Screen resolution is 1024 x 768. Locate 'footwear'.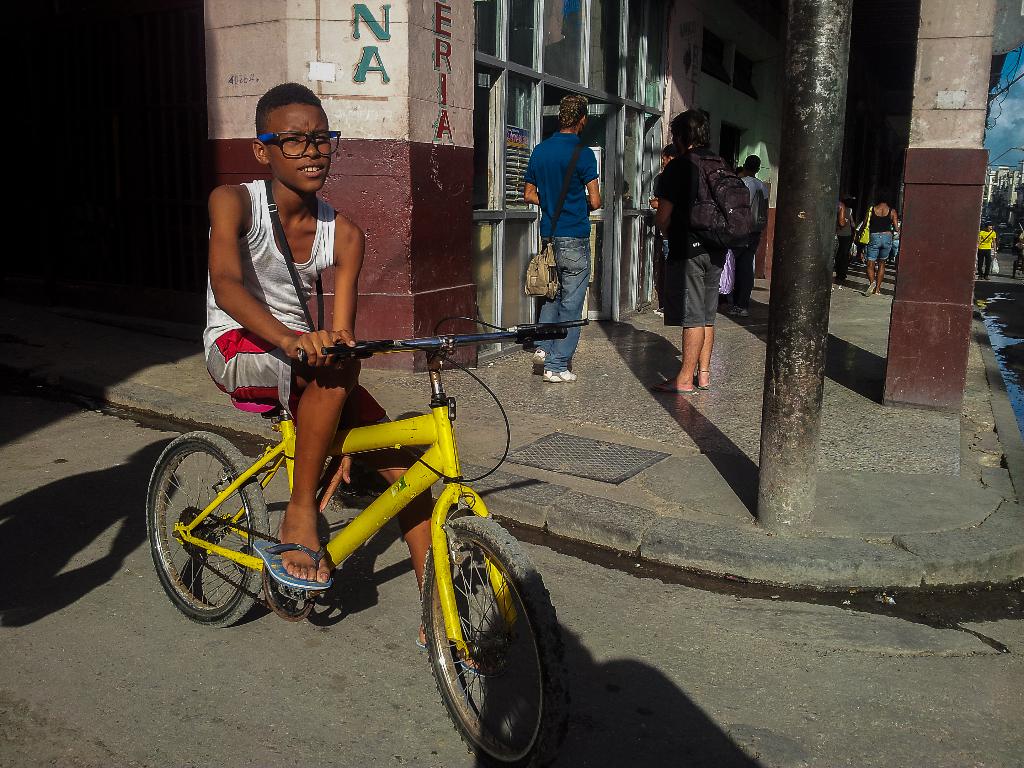
x1=412, y1=630, x2=501, y2=680.
